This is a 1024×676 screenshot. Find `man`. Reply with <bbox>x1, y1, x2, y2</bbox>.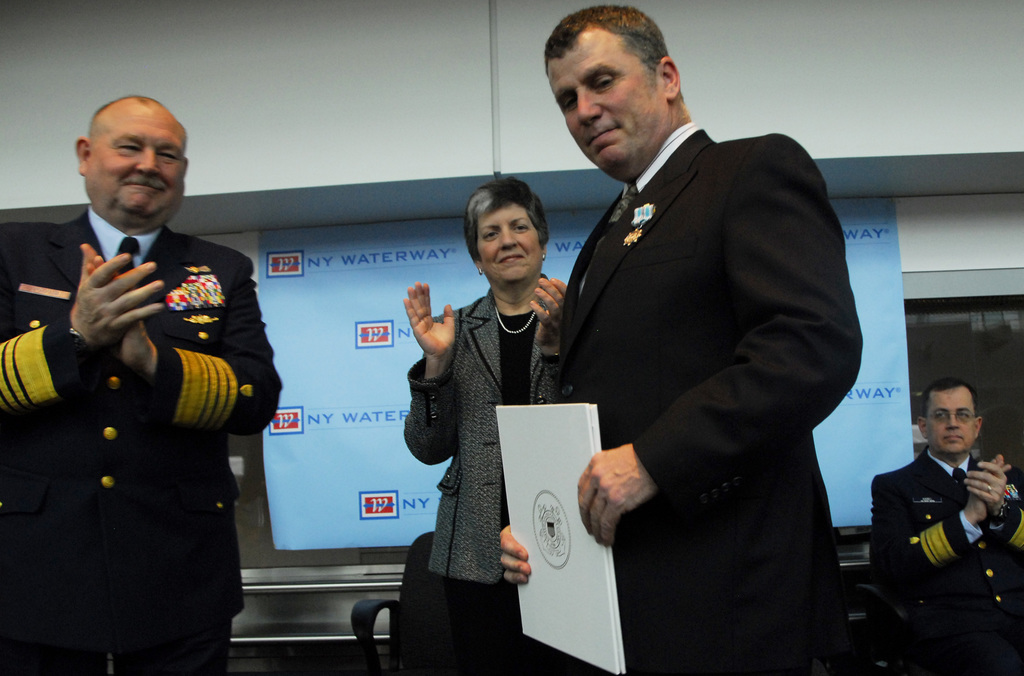
<bbox>867, 370, 1016, 638</bbox>.
